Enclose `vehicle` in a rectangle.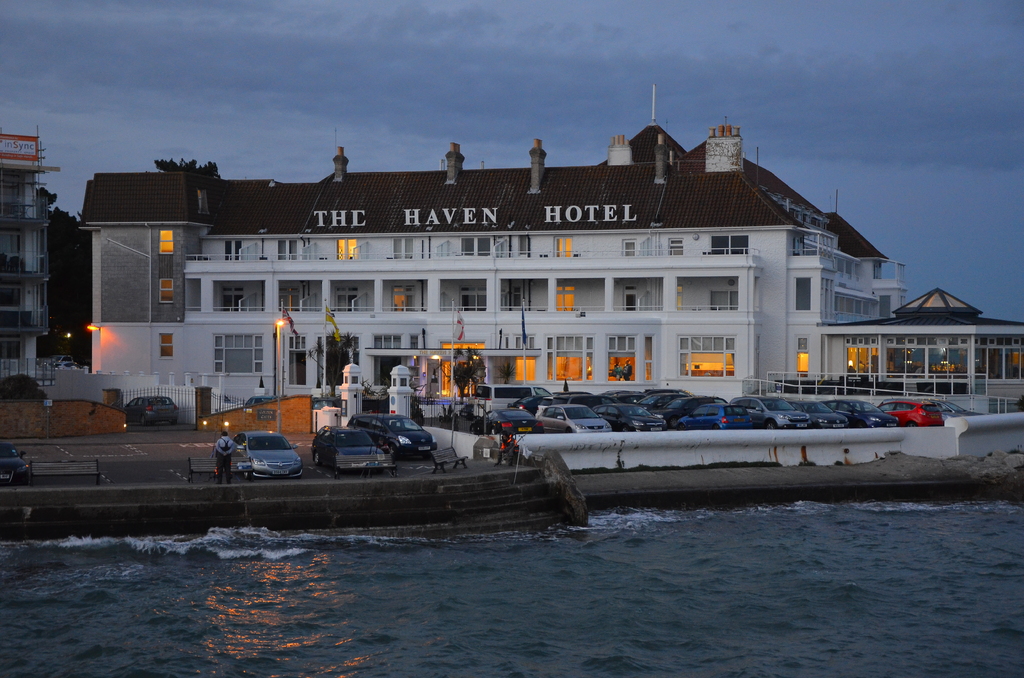
<box>0,448,30,489</box>.
